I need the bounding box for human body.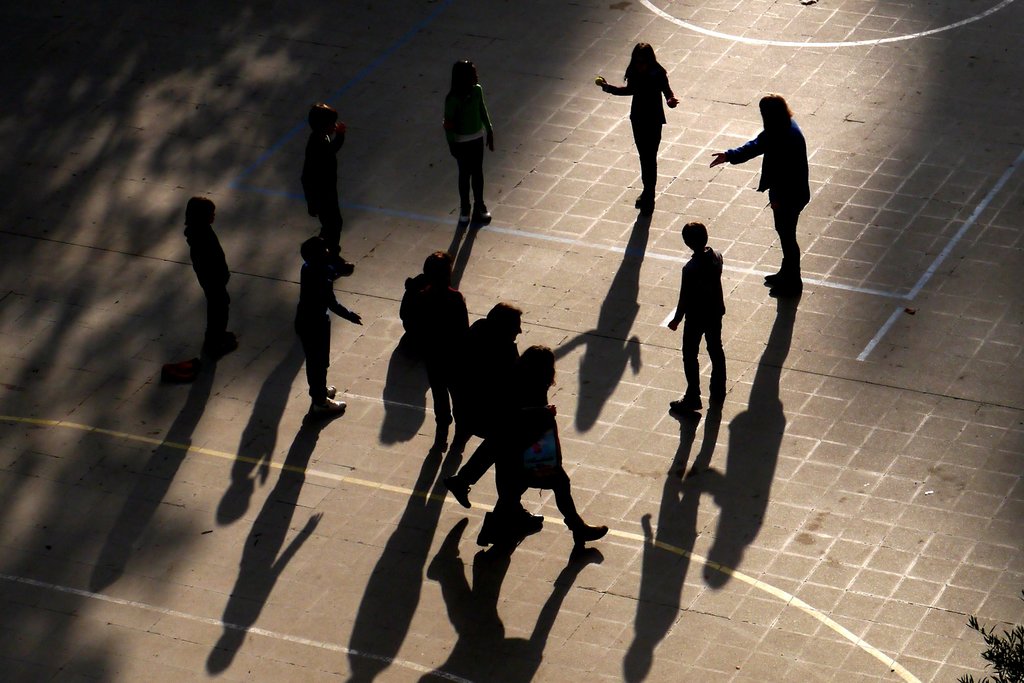
Here it is: x1=407, y1=285, x2=468, y2=447.
